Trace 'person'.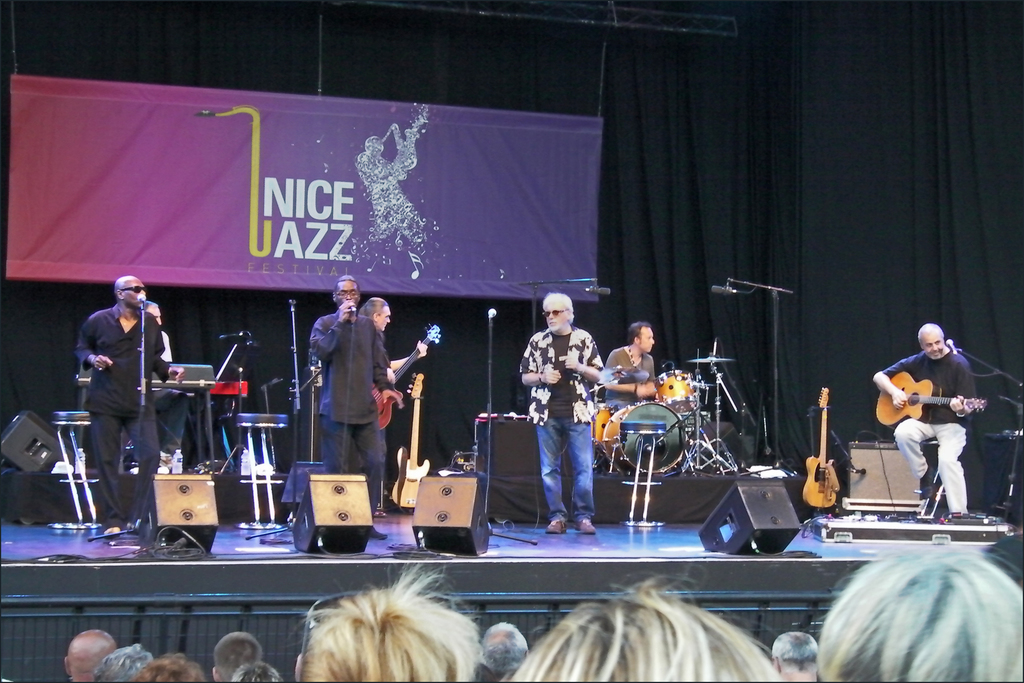
Traced to locate(80, 270, 179, 539).
